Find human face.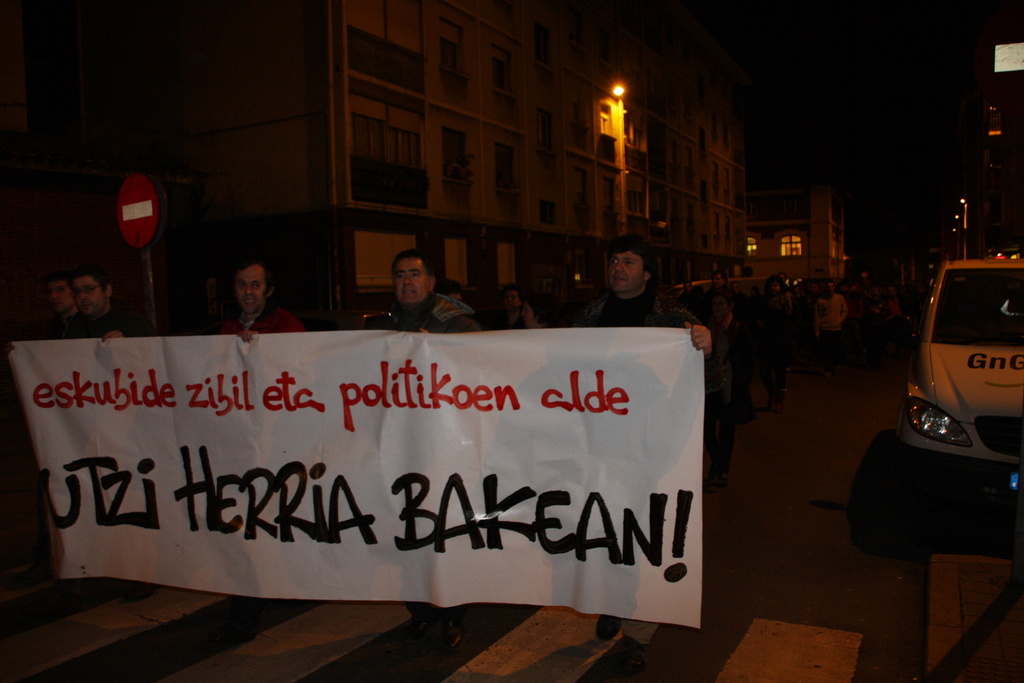
bbox(502, 290, 518, 307).
